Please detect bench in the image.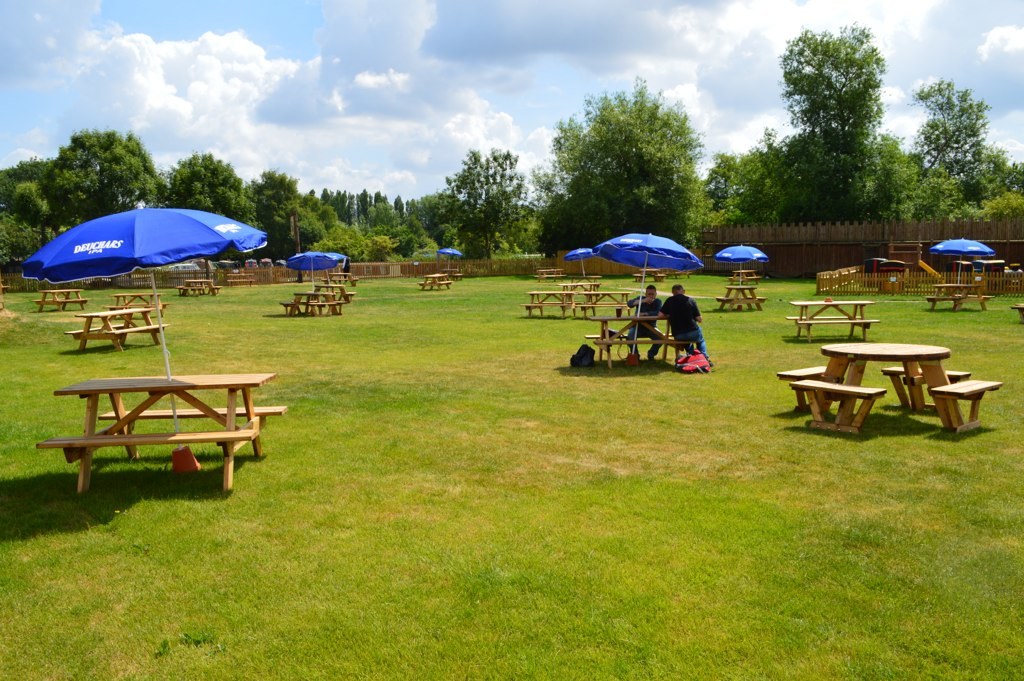
[777, 368, 830, 408].
